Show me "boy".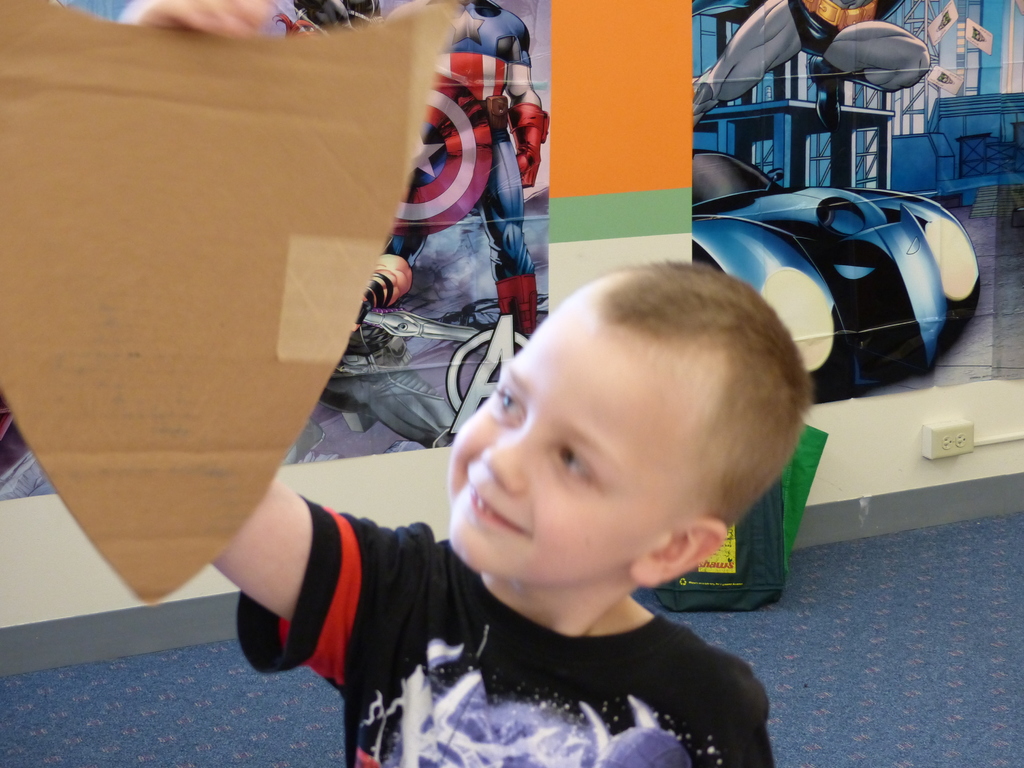
"boy" is here: x1=121, y1=0, x2=811, y2=767.
